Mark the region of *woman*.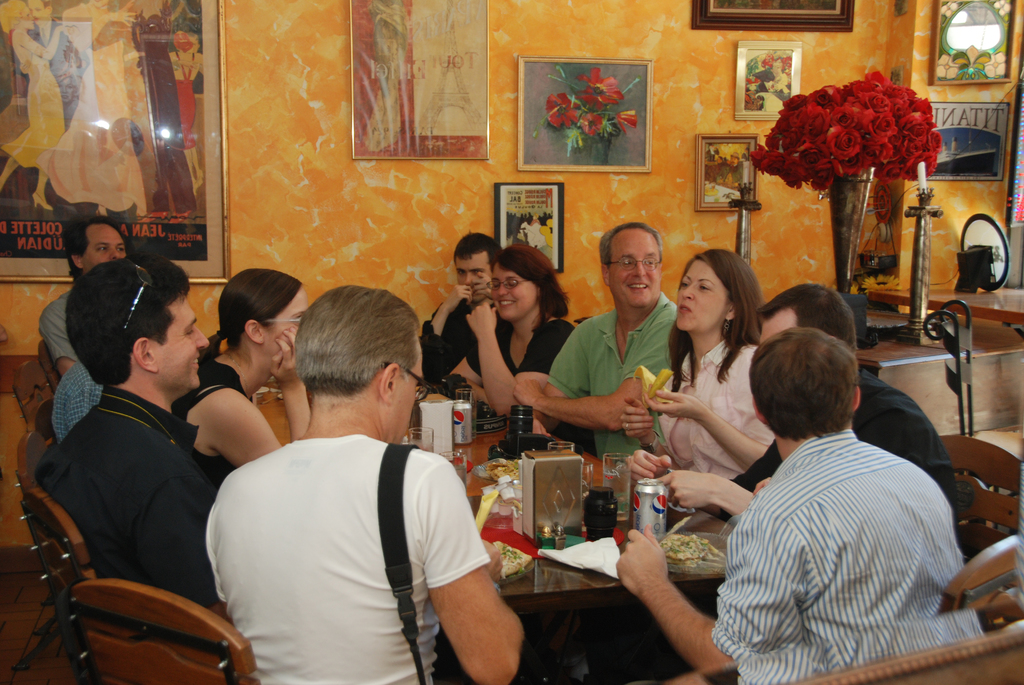
Region: [175, 267, 315, 465].
